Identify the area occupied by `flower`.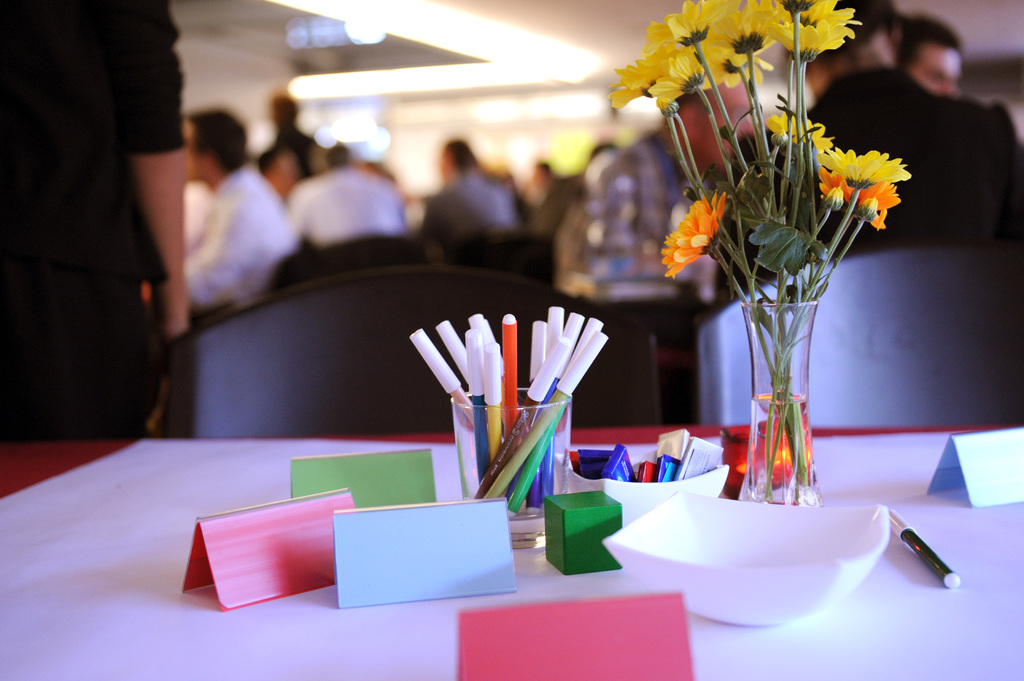
Area: x1=856, y1=194, x2=884, y2=227.
